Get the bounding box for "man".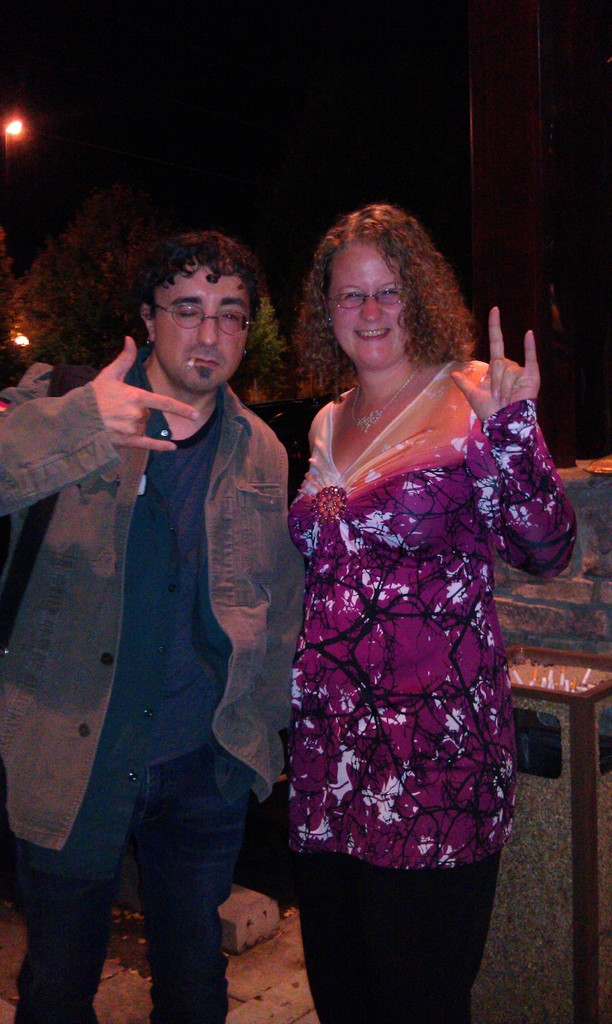
<bbox>19, 193, 323, 1023</bbox>.
